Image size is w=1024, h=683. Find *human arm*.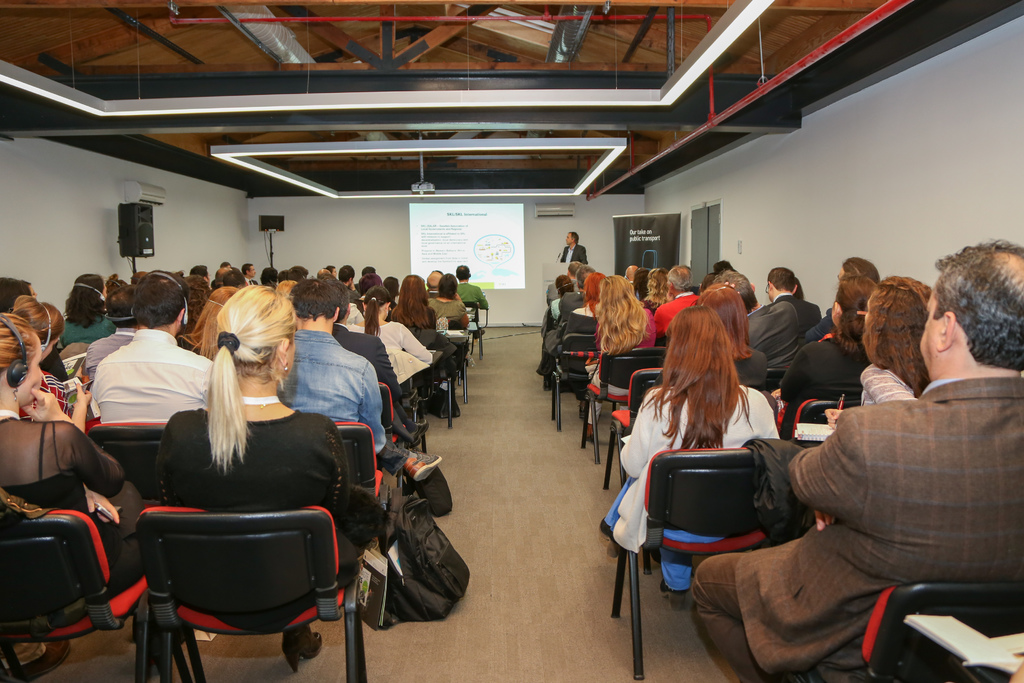
pyautogui.locateOnScreen(772, 303, 804, 333).
